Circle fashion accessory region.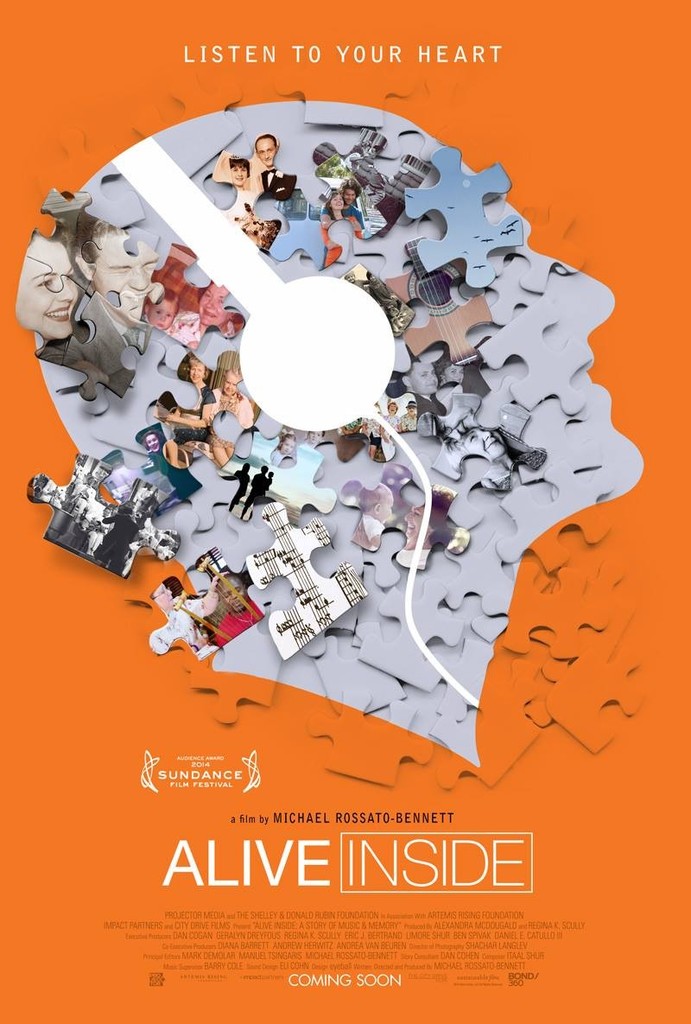
Region: [261, 169, 286, 201].
